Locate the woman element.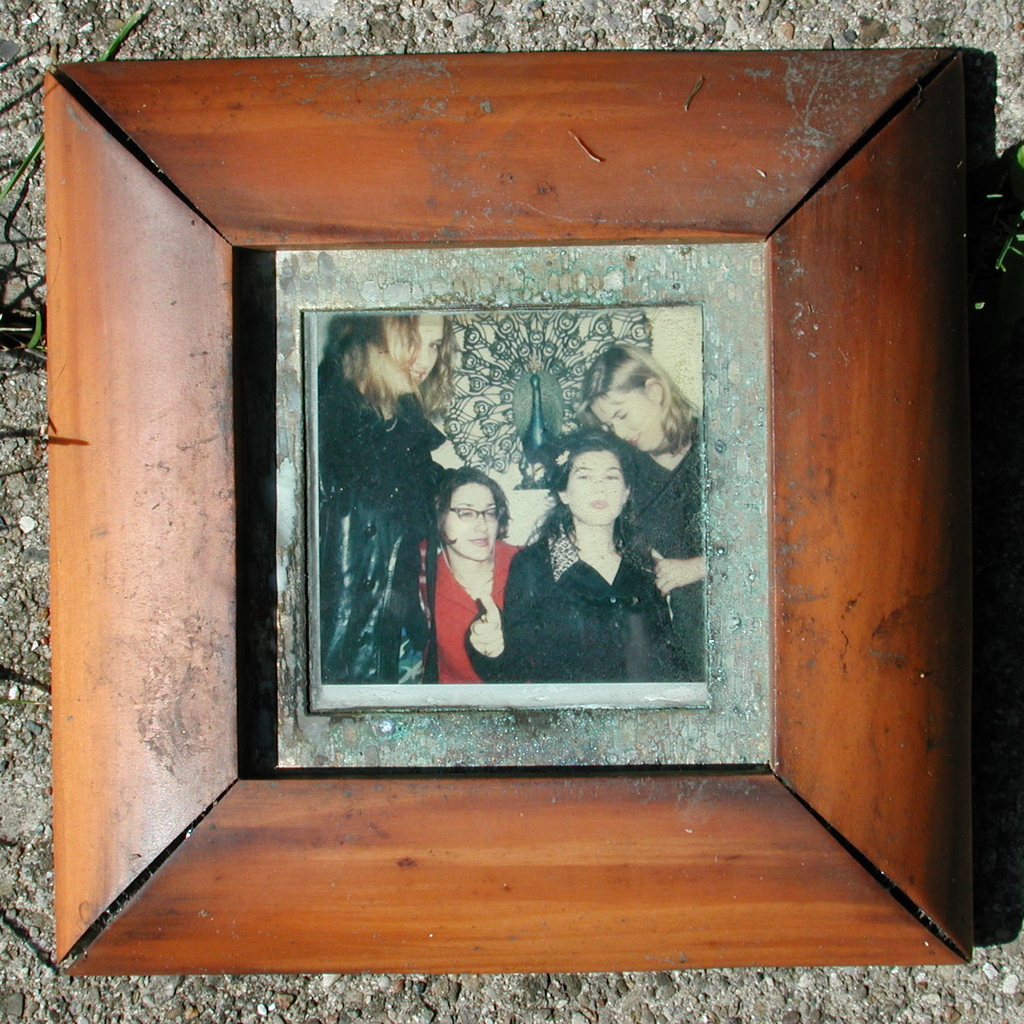
Element bbox: (395, 472, 535, 689).
